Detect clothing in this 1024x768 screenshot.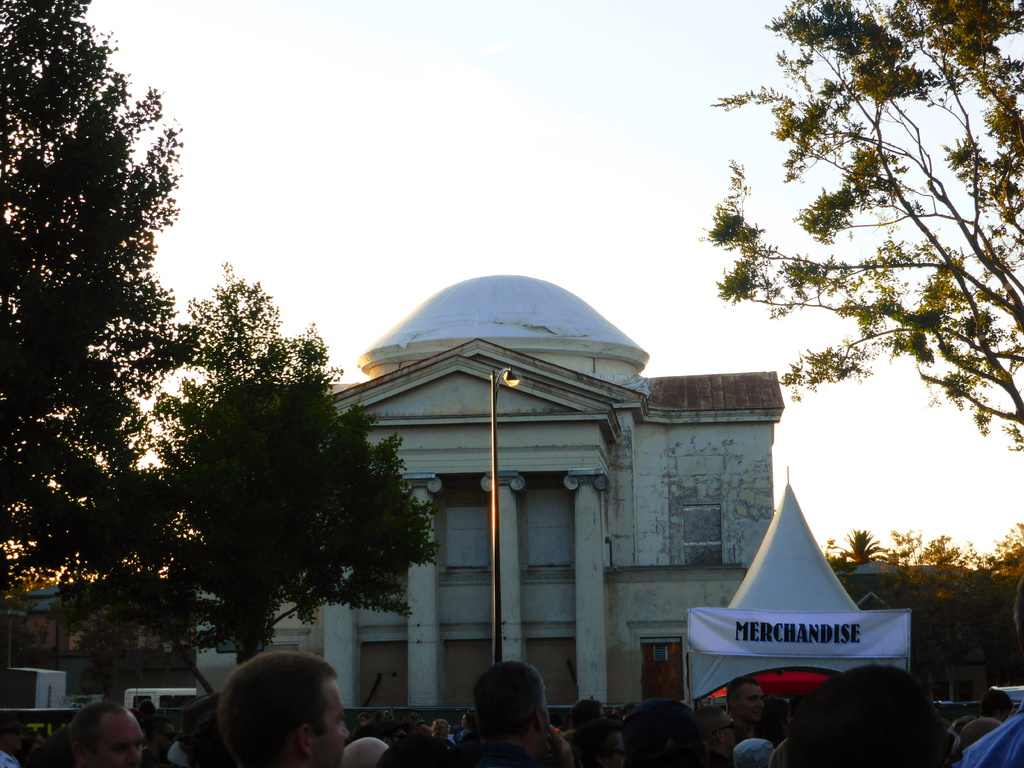
Detection: [473, 657, 551, 766].
